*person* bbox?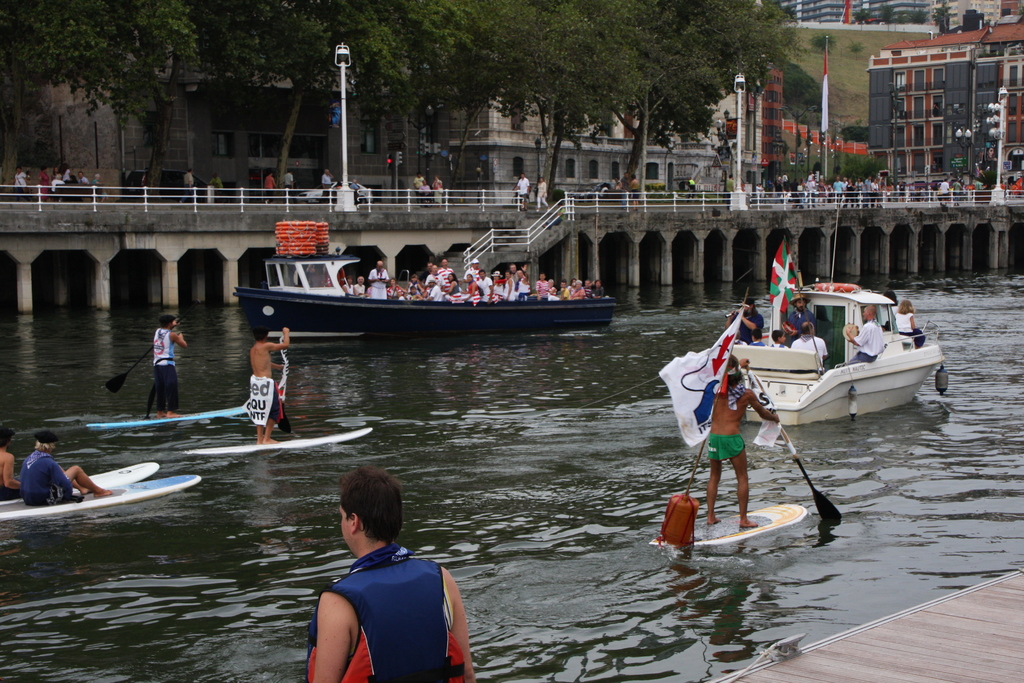
894/300/925/347
